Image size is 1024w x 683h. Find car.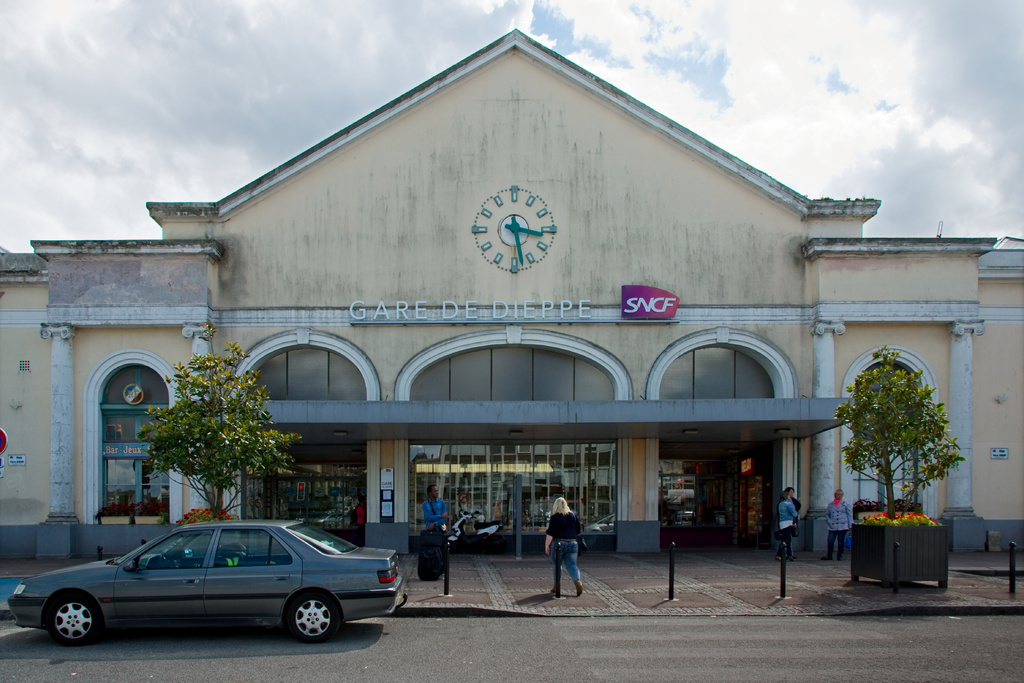
(left=6, top=511, right=413, bottom=644).
